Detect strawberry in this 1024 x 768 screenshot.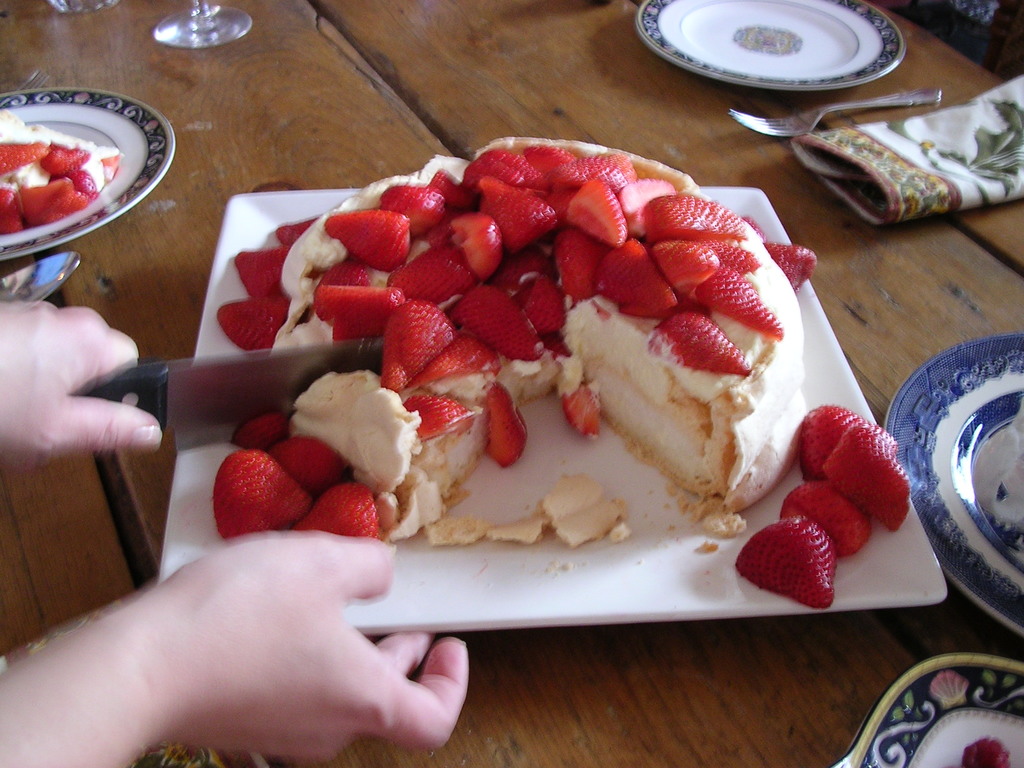
Detection: bbox=(554, 226, 599, 310).
